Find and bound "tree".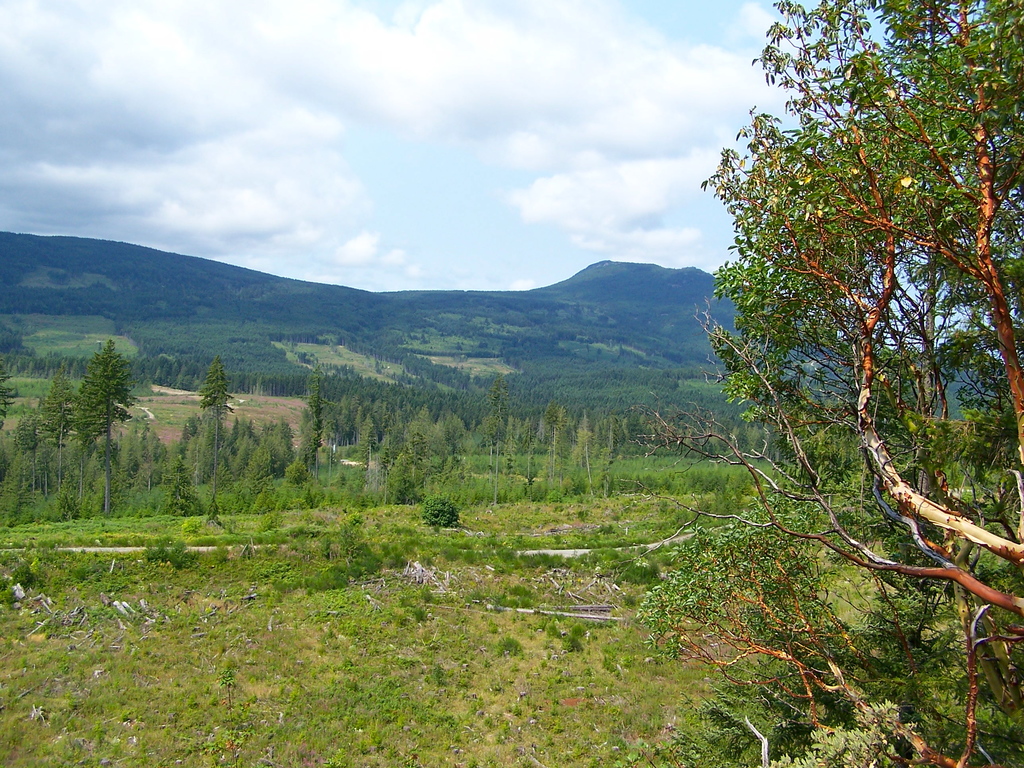
Bound: (39,358,68,492).
